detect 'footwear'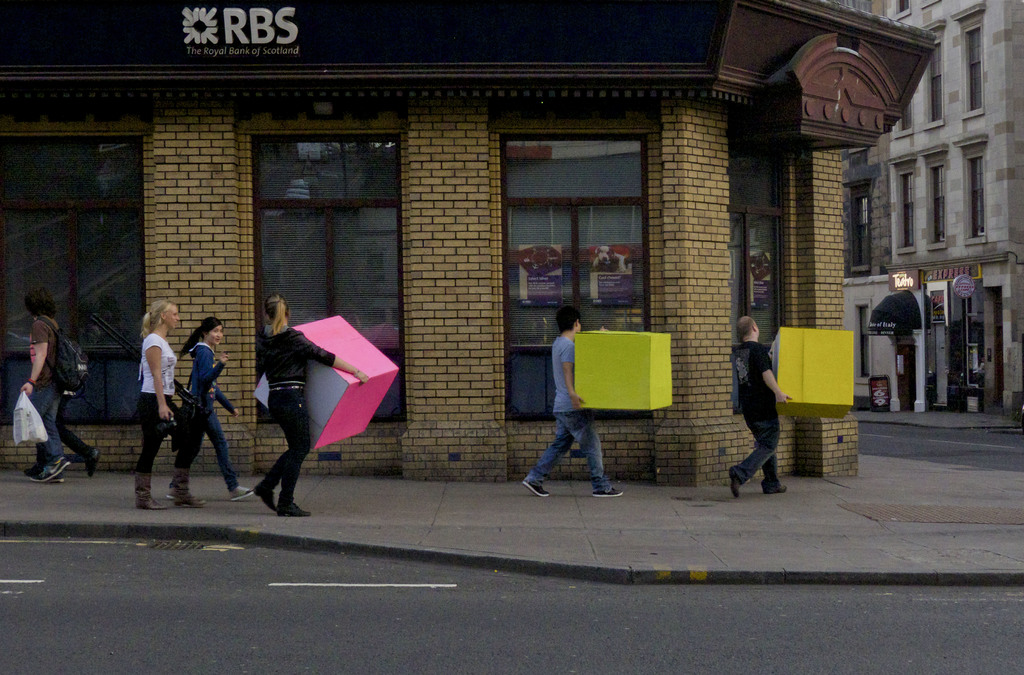
x1=30, y1=458, x2=67, y2=483
